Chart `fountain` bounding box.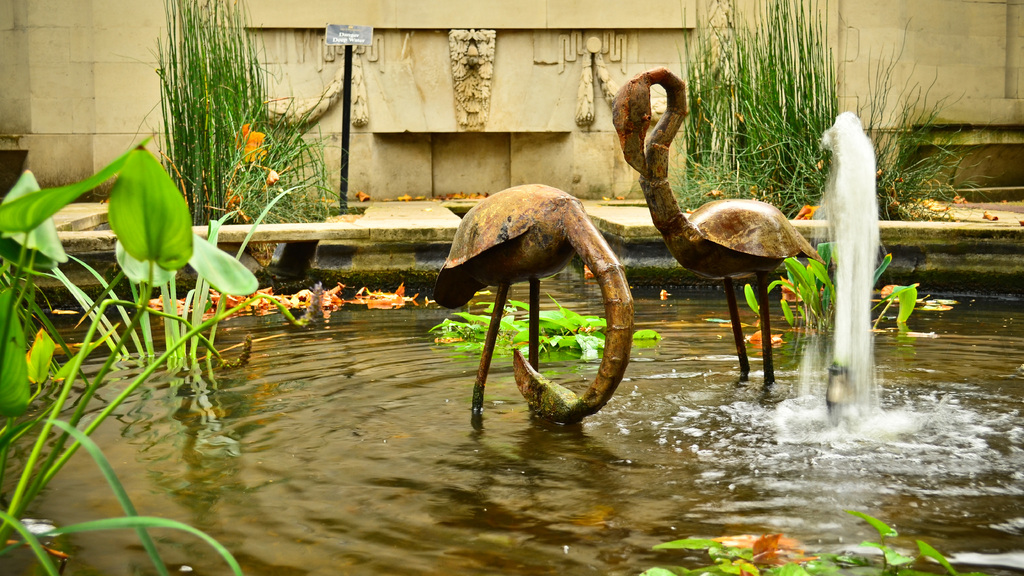
Charted: x1=1, y1=99, x2=1023, y2=573.
